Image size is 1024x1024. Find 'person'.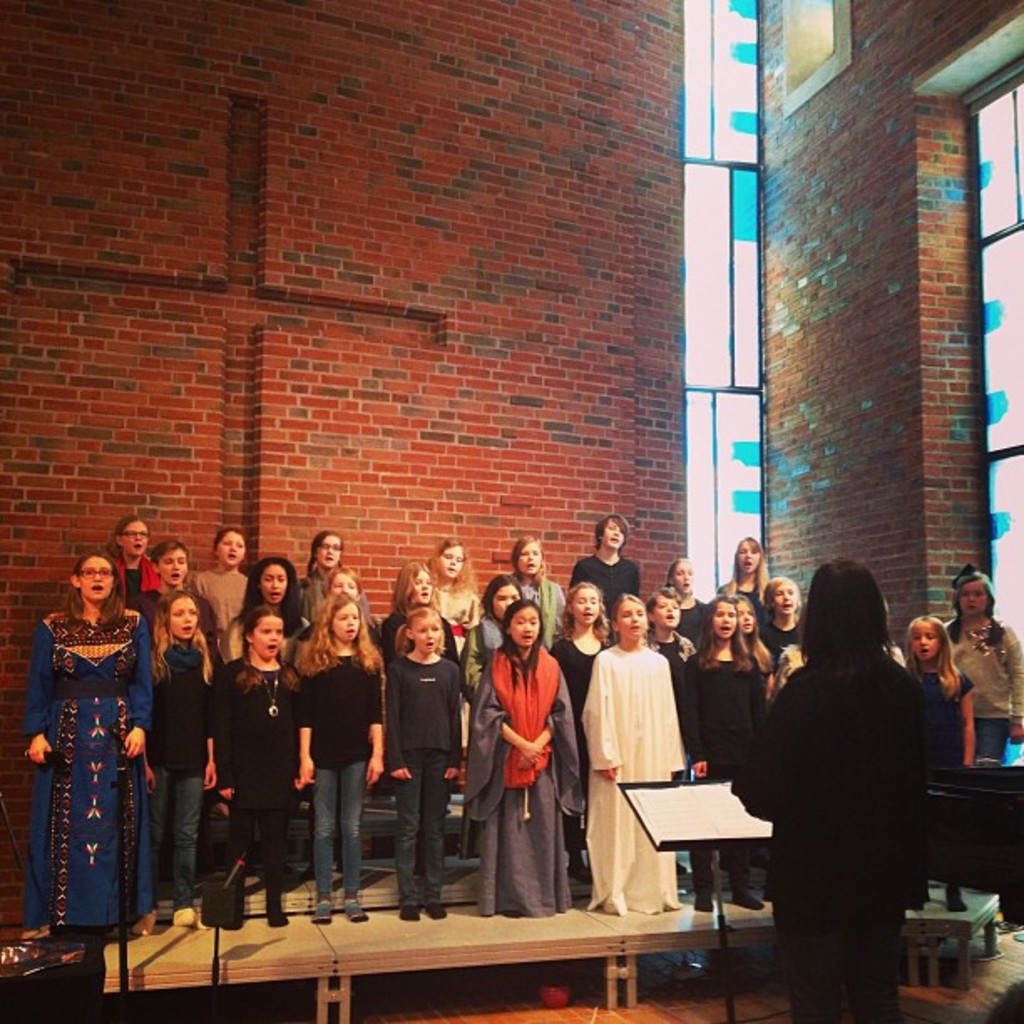
region(311, 572, 381, 646).
